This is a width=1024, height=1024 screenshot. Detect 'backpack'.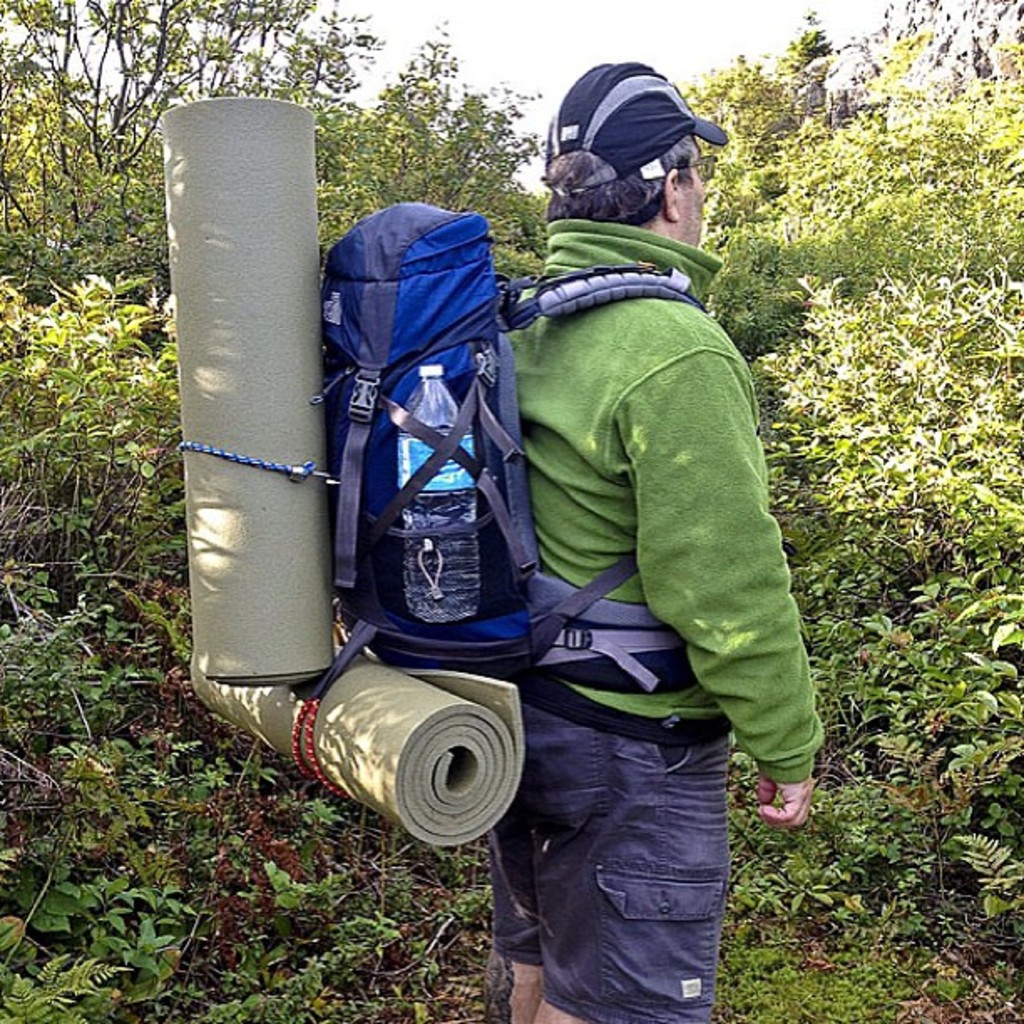
310, 224, 557, 646.
